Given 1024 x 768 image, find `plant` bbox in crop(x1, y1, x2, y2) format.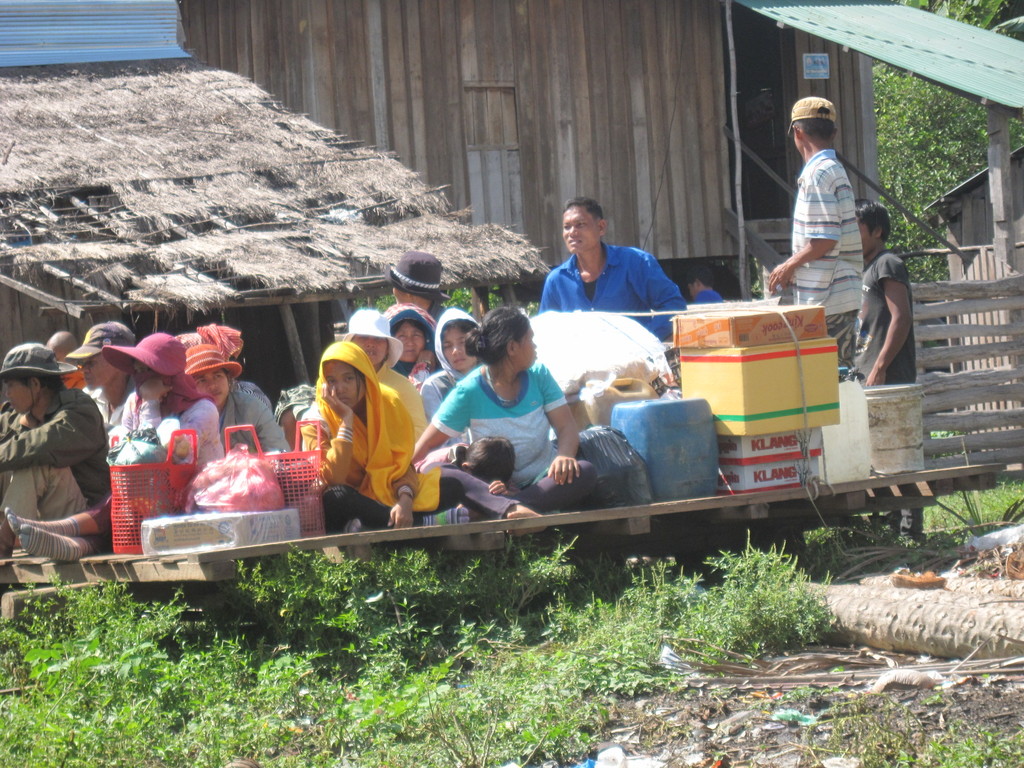
crop(793, 500, 927, 591).
